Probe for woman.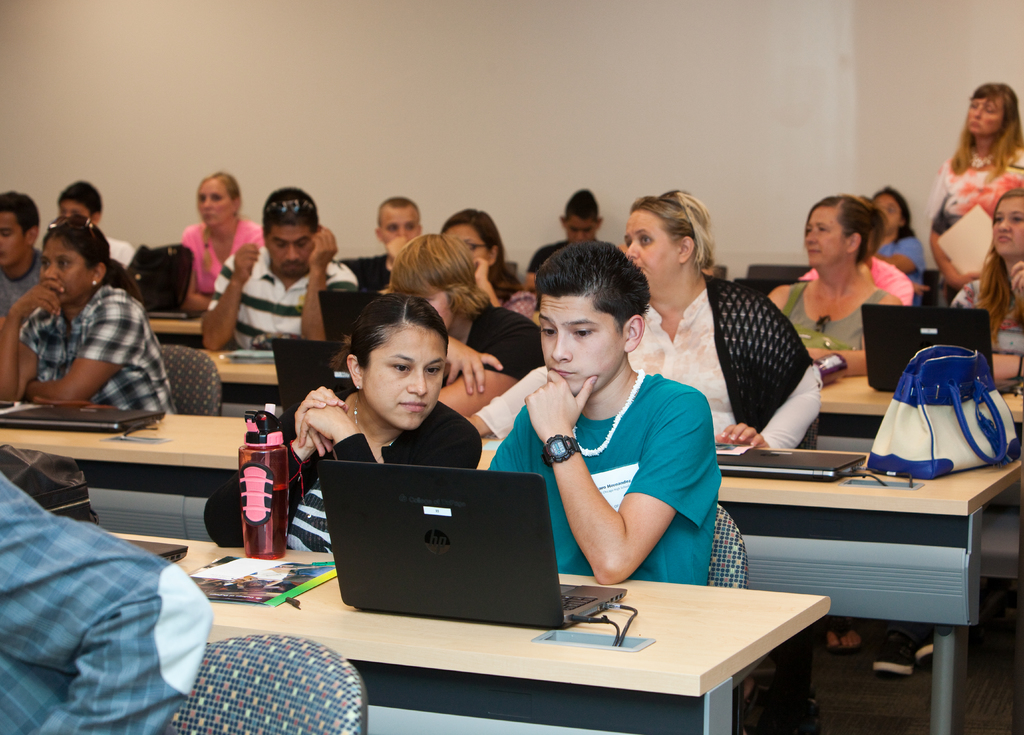
Probe result: 929/82/1023/304.
